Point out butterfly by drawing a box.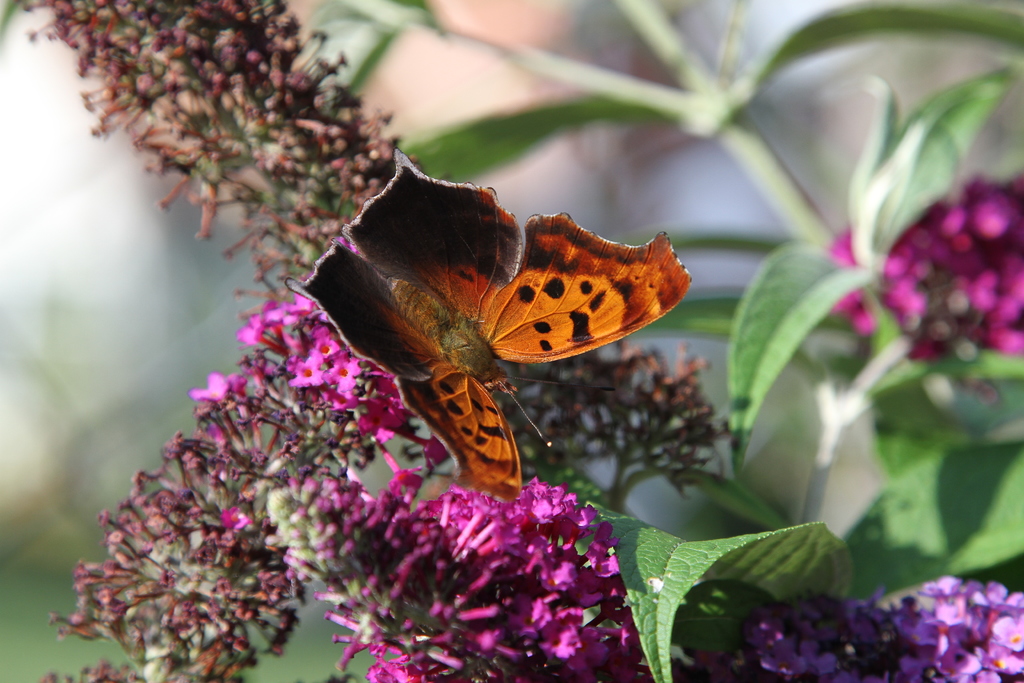
305, 160, 674, 507.
